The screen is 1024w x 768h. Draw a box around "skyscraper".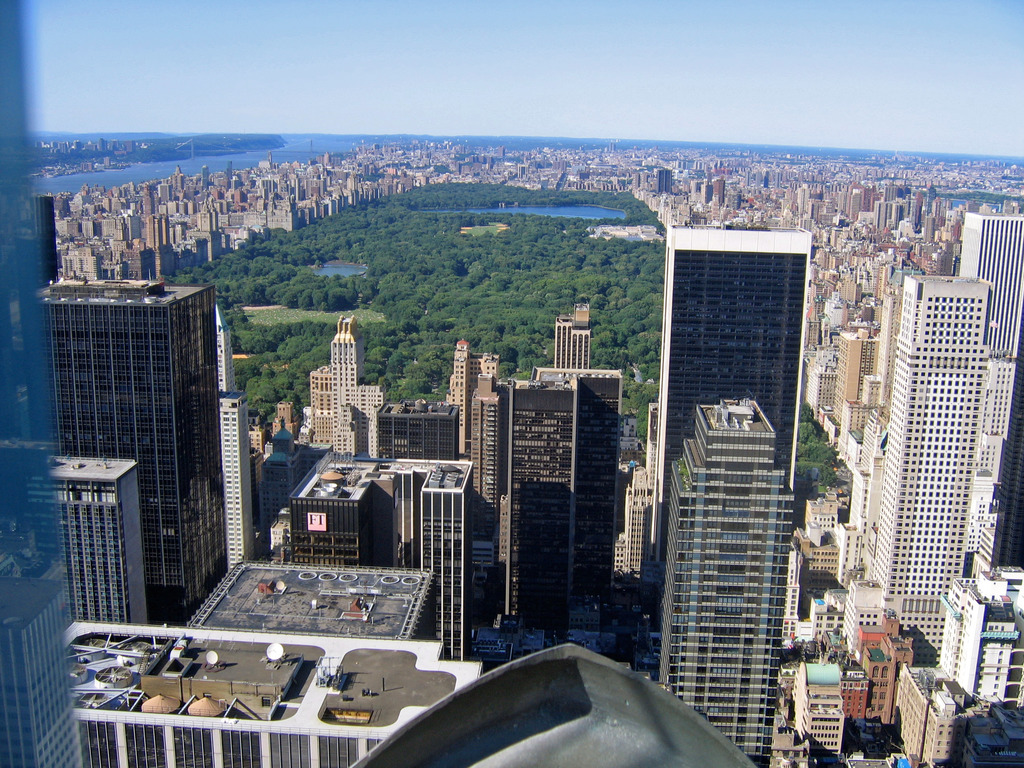
l=211, t=187, r=230, b=212.
